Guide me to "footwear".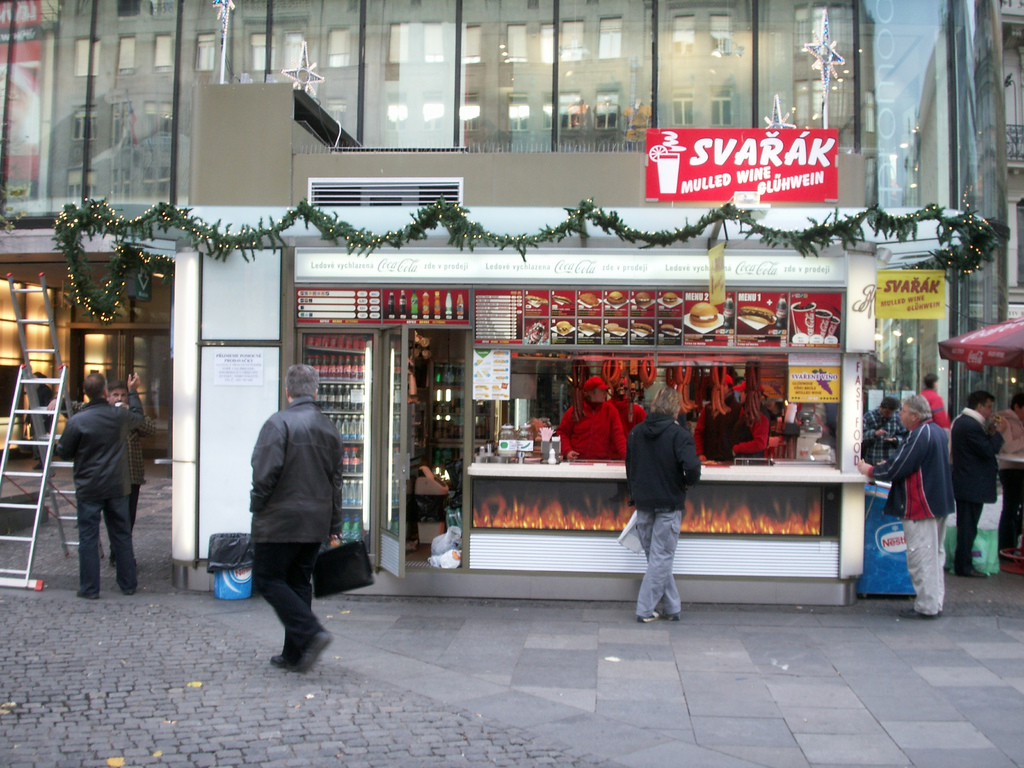
Guidance: locate(636, 610, 662, 625).
